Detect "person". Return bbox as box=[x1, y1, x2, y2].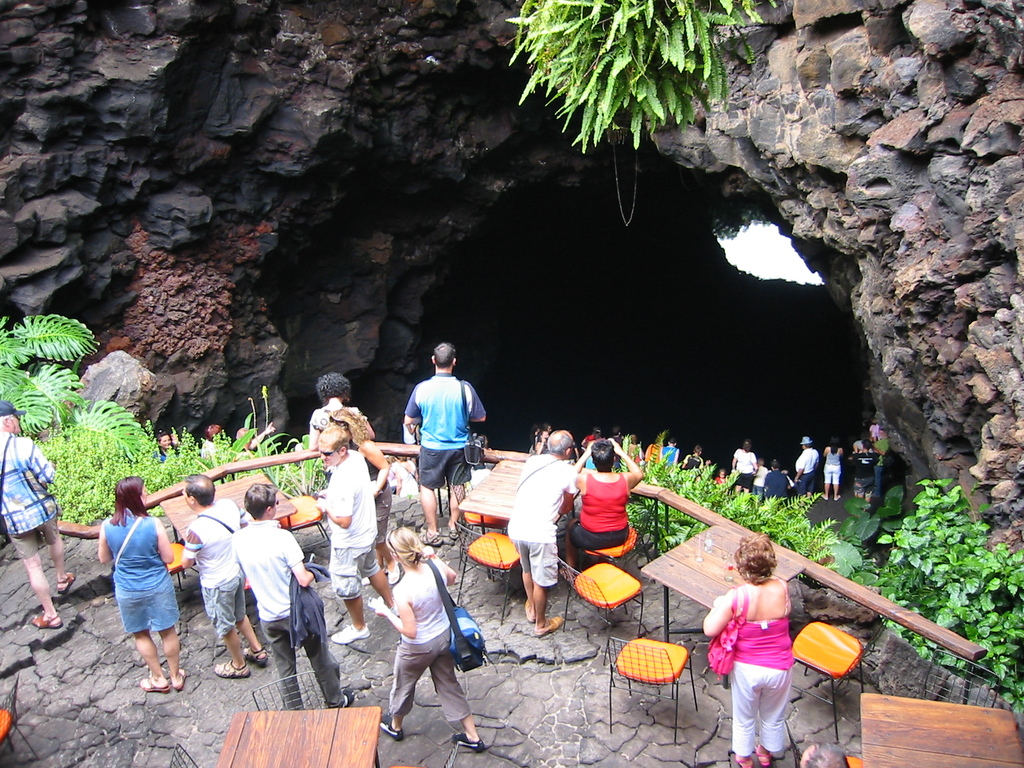
box=[236, 419, 273, 447].
